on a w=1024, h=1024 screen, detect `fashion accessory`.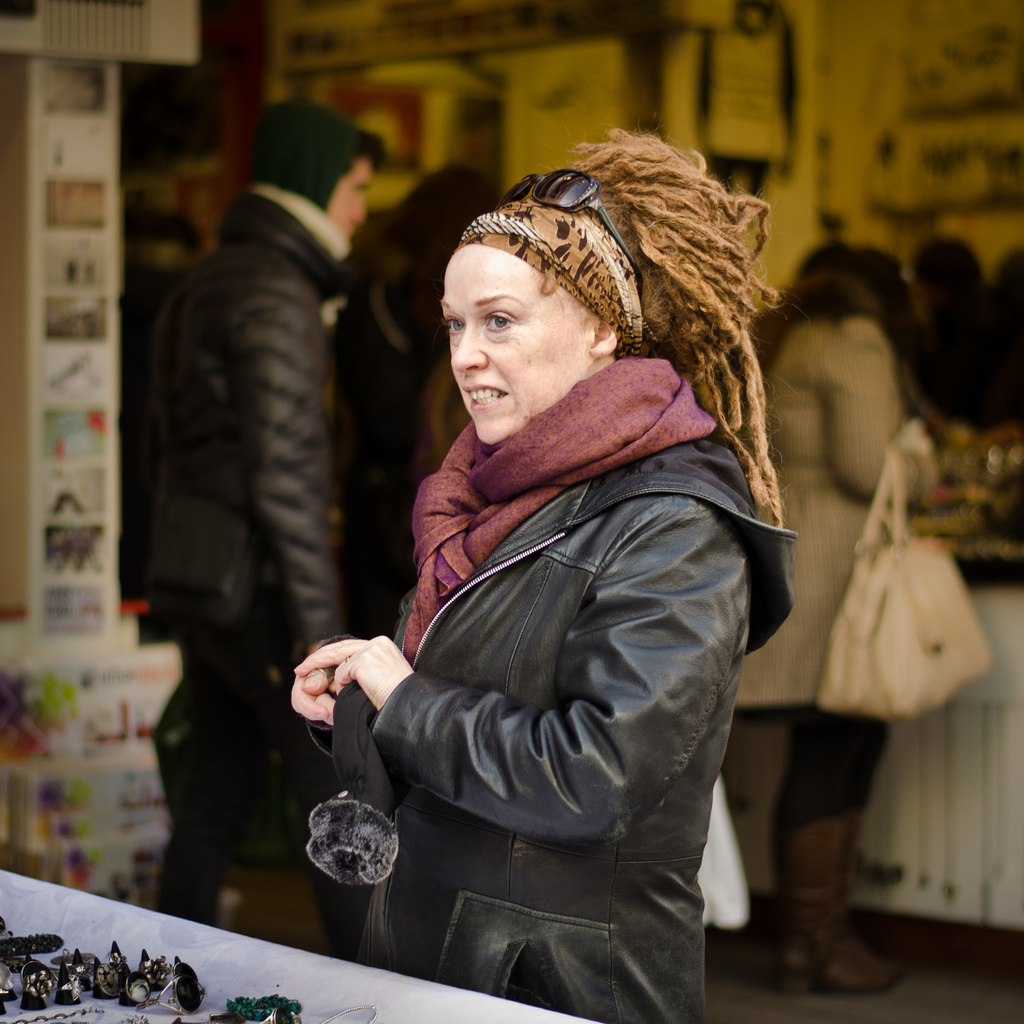
detection(812, 441, 992, 728).
